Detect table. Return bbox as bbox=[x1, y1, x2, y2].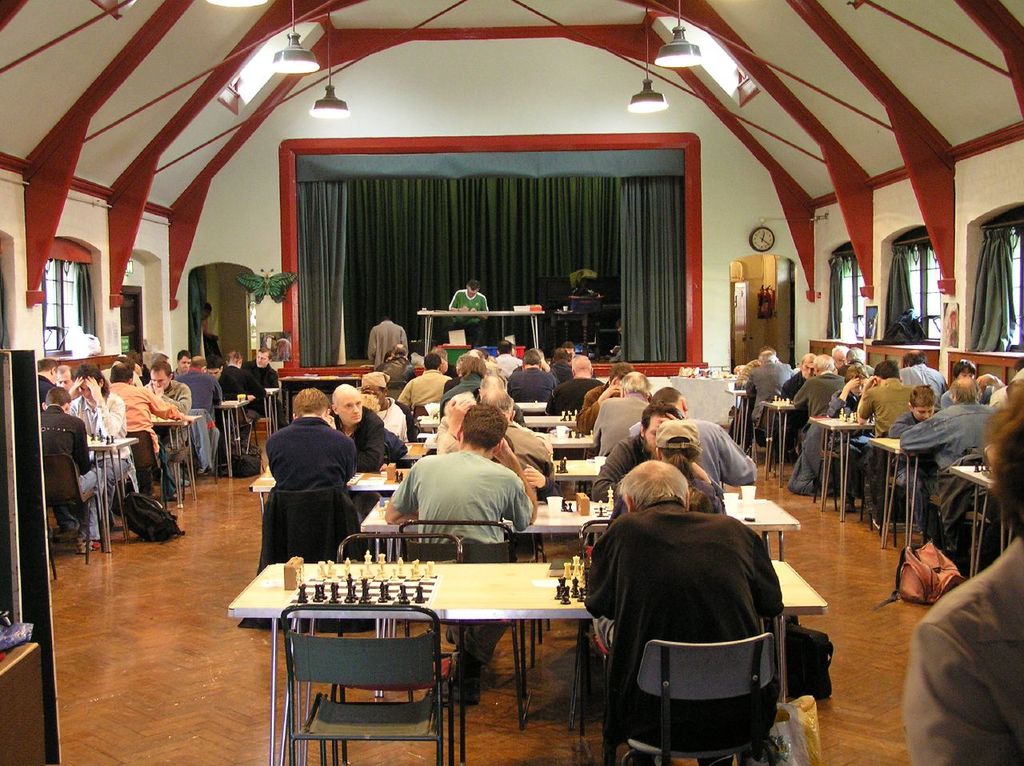
bbox=[360, 491, 800, 568].
